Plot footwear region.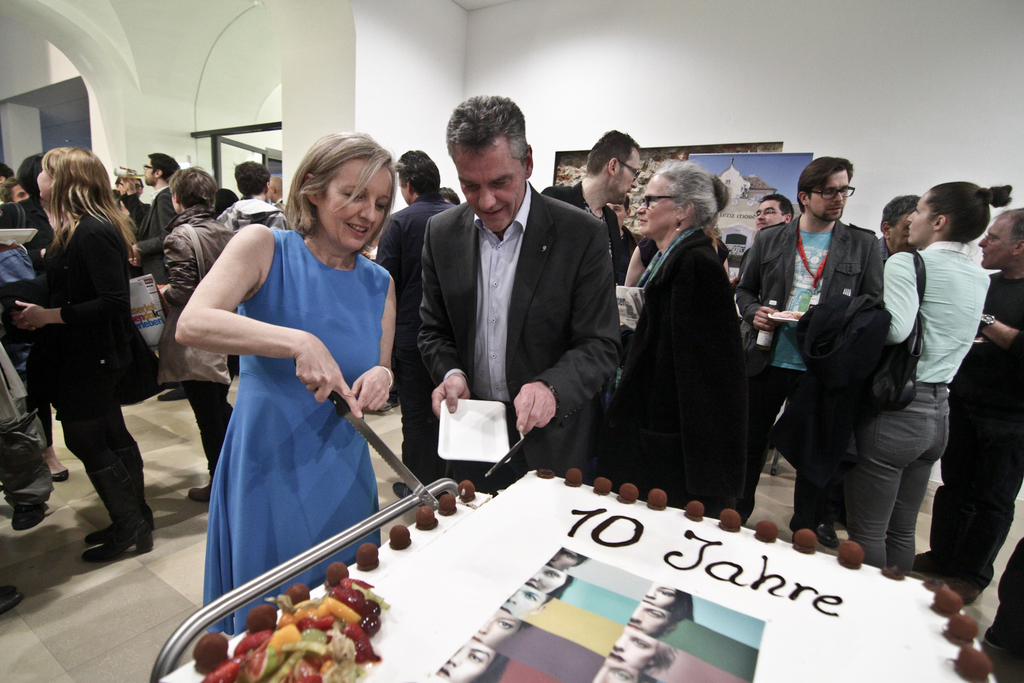
Plotted at box=[179, 480, 209, 496].
